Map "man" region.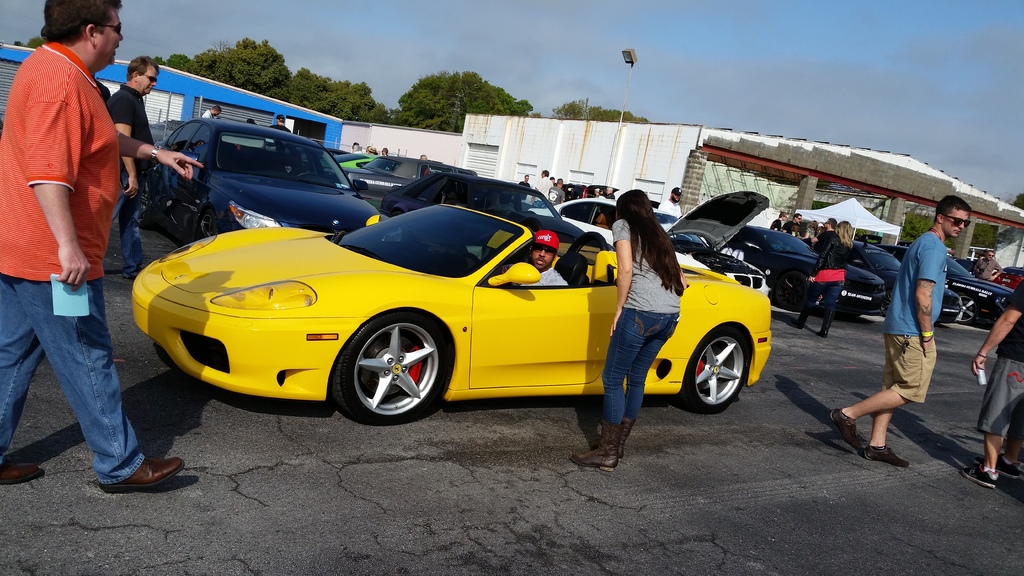
Mapped to rect(869, 210, 956, 458).
